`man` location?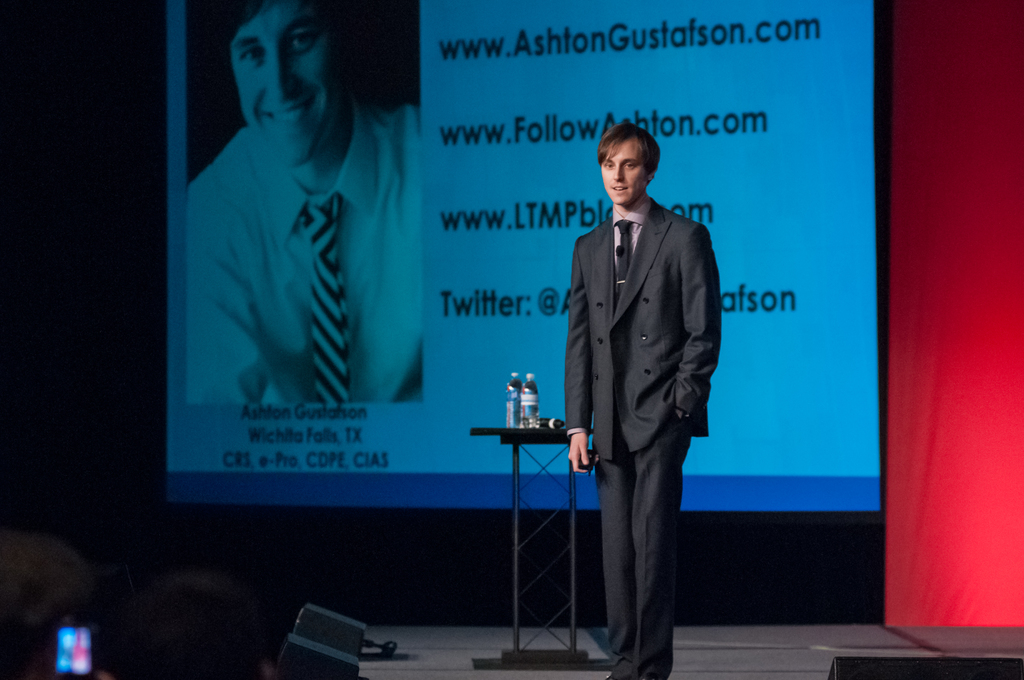
bbox(193, 0, 430, 414)
